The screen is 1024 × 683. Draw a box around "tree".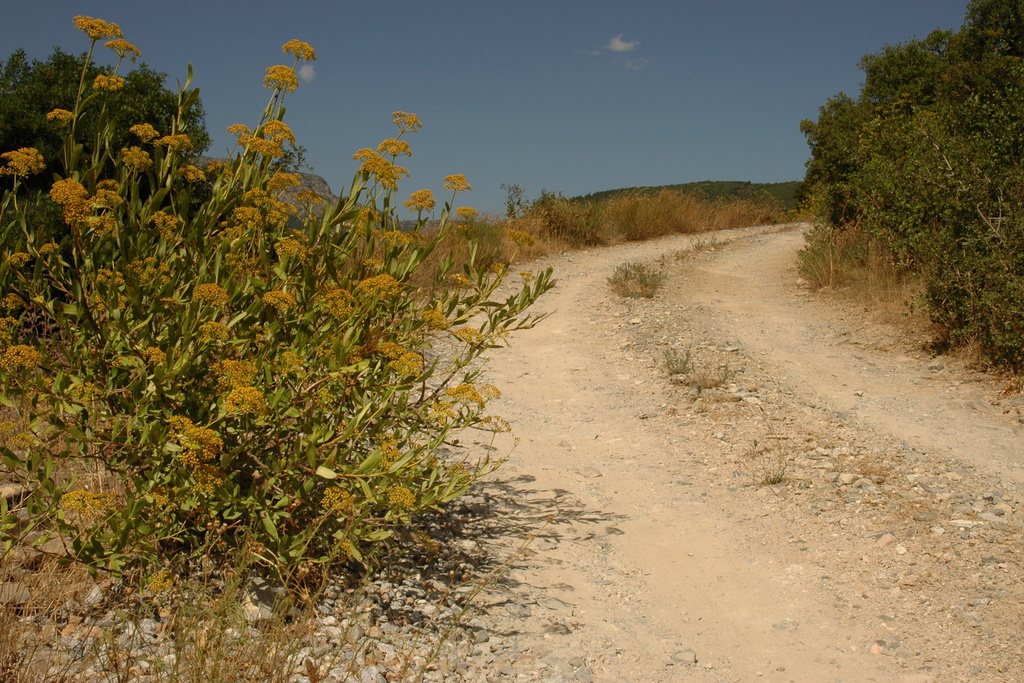
[left=0, top=42, right=216, bottom=202].
